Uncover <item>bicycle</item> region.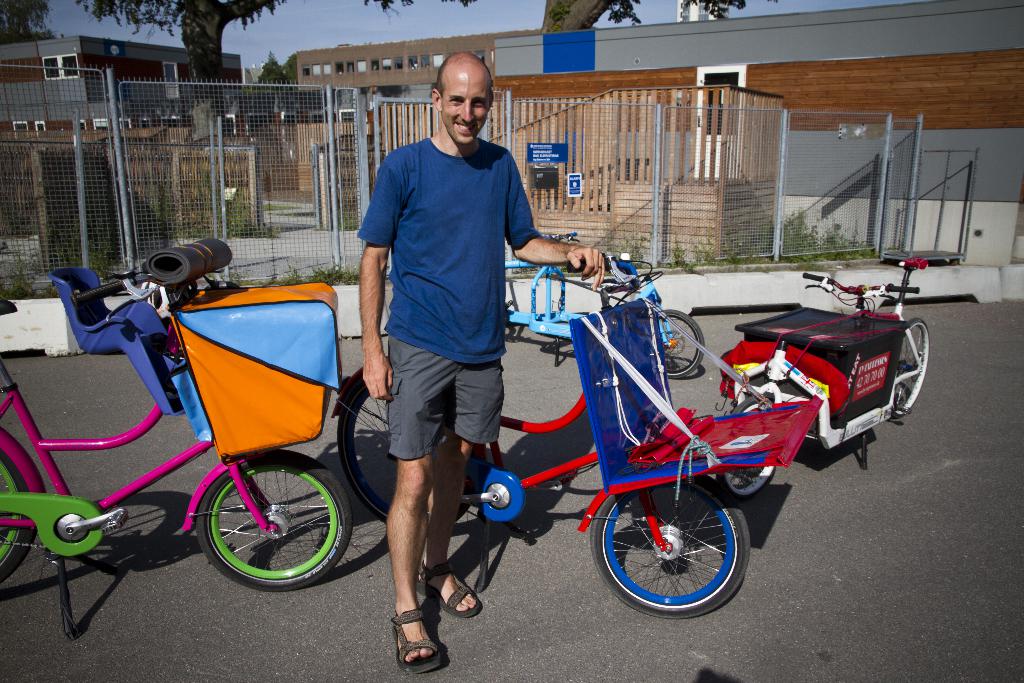
Uncovered: locate(714, 254, 932, 502).
